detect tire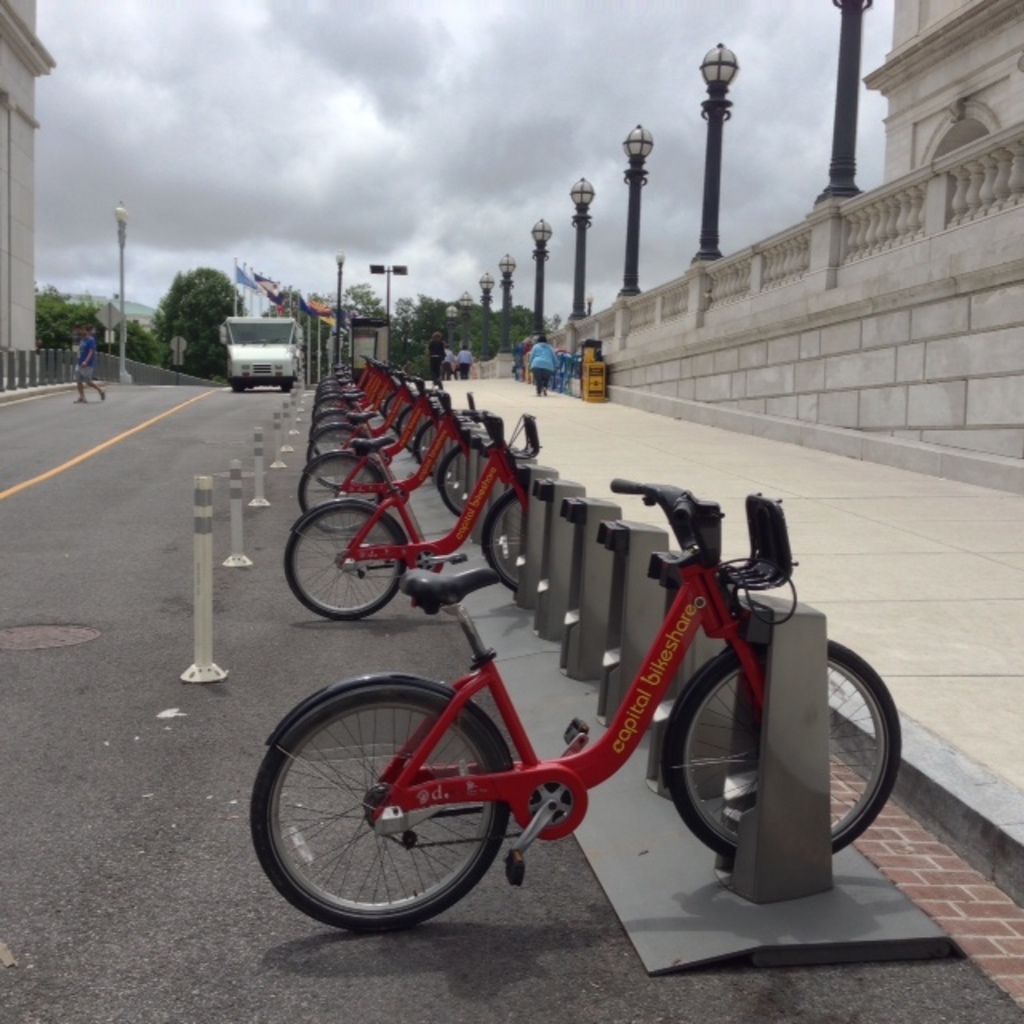
(x1=384, y1=395, x2=411, y2=430)
